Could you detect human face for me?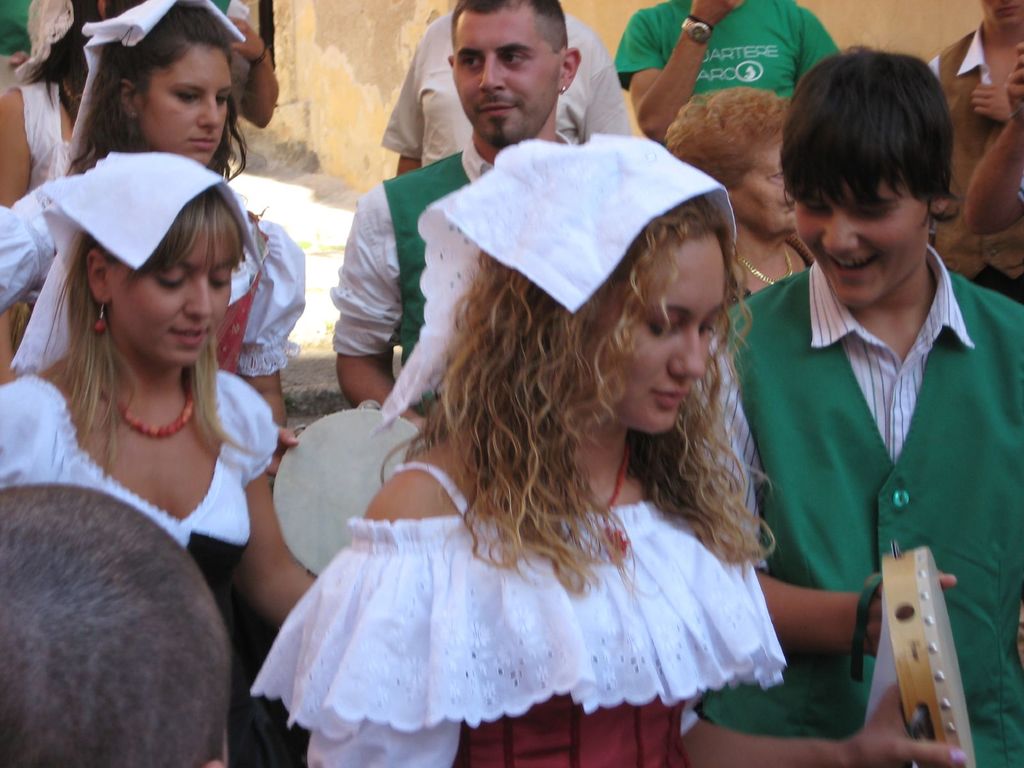
Detection result: <bbox>445, 8, 562, 148</bbox>.
